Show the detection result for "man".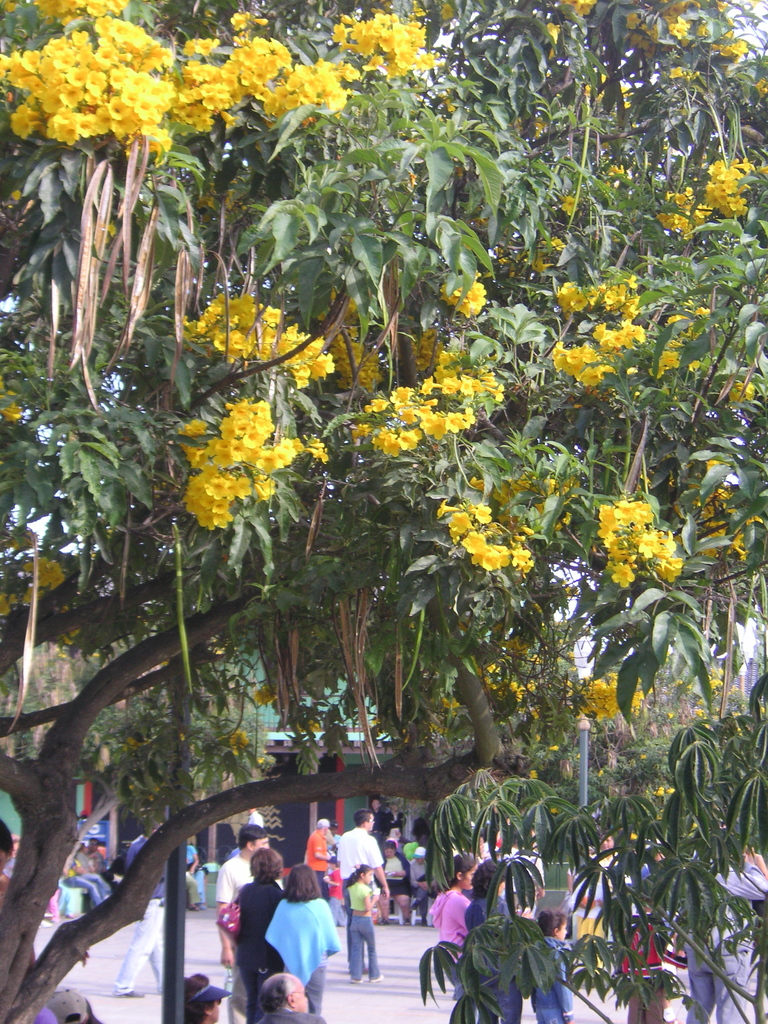
crop(214, 820, 266, 1023).
